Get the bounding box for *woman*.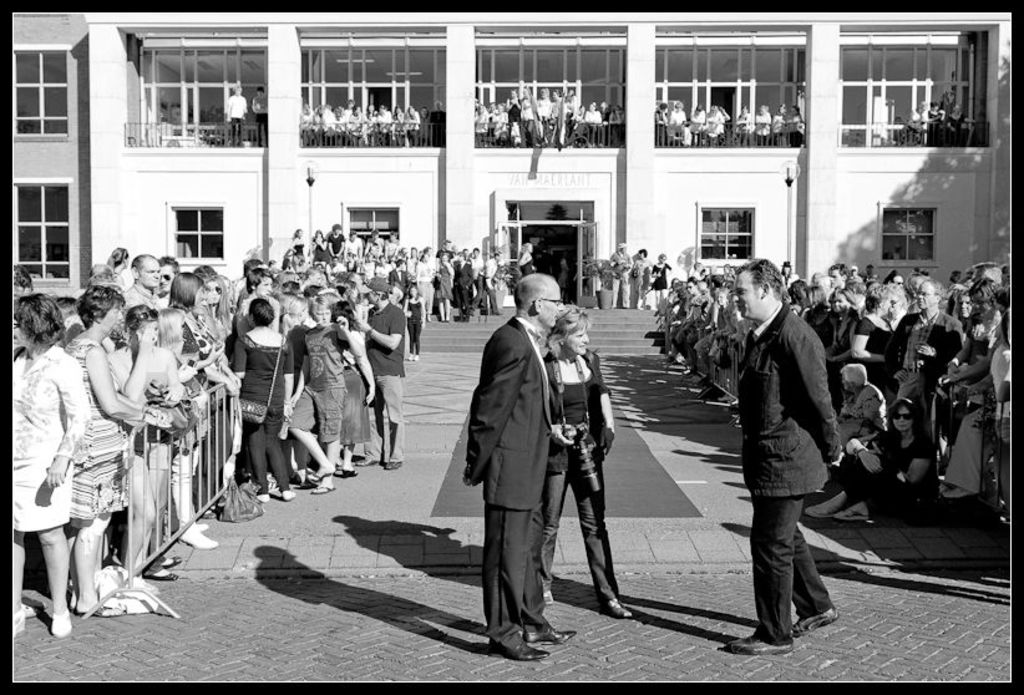
[left=629, top=250, right=650, bottom=303].
